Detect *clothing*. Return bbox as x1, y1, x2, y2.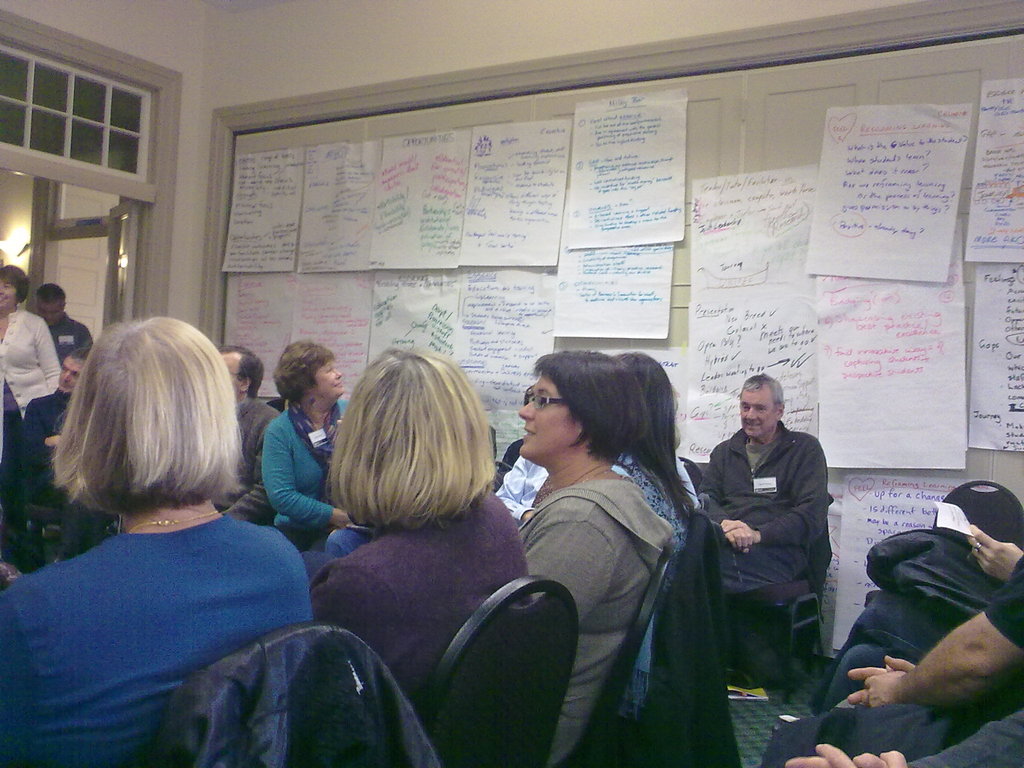
0, 484, 301, 767.
